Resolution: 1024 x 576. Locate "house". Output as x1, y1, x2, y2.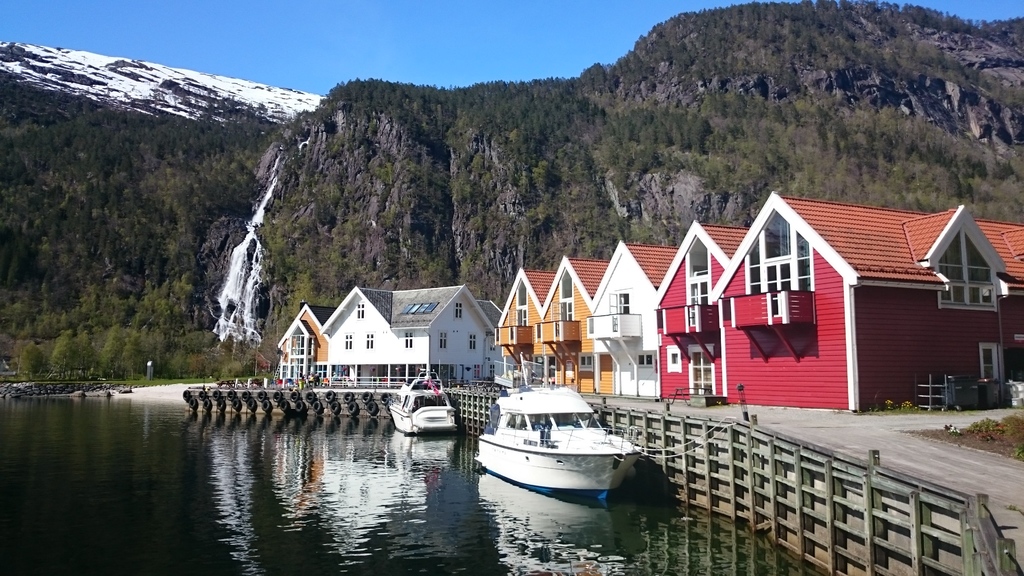
306, 285, 513, 385.
